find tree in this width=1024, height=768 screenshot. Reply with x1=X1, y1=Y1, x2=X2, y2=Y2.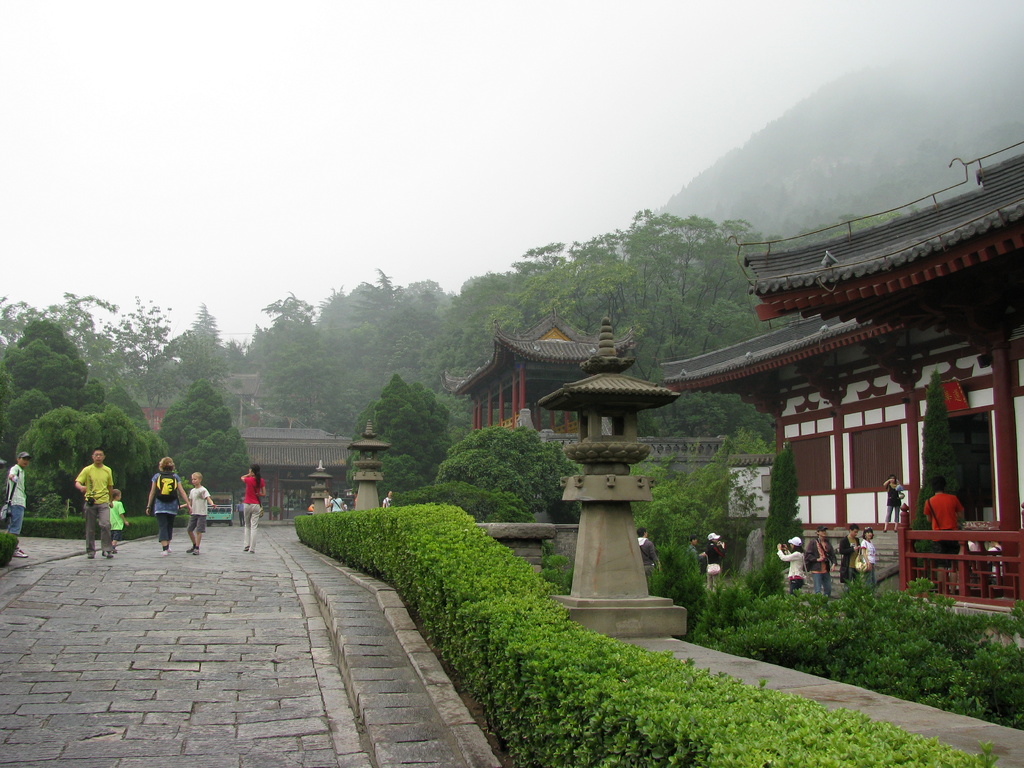
x1=345, y1=375, x2=450, y2=494.
